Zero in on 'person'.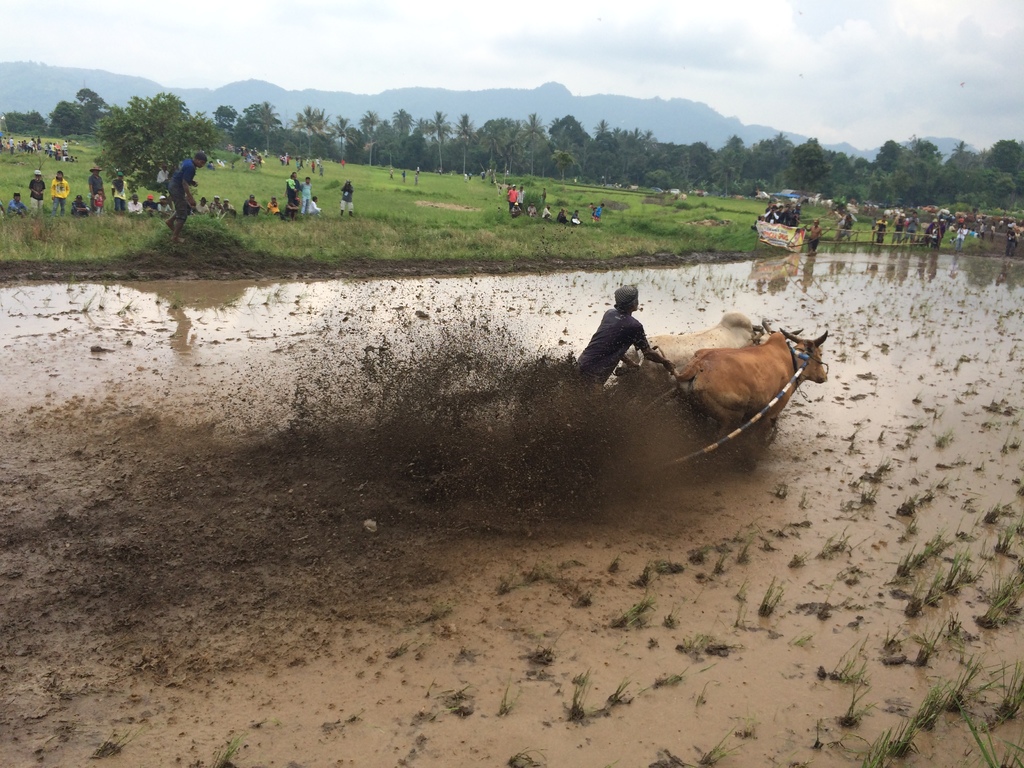
Zeroed in: [left=91, top=189, right=103, bottom=214].
